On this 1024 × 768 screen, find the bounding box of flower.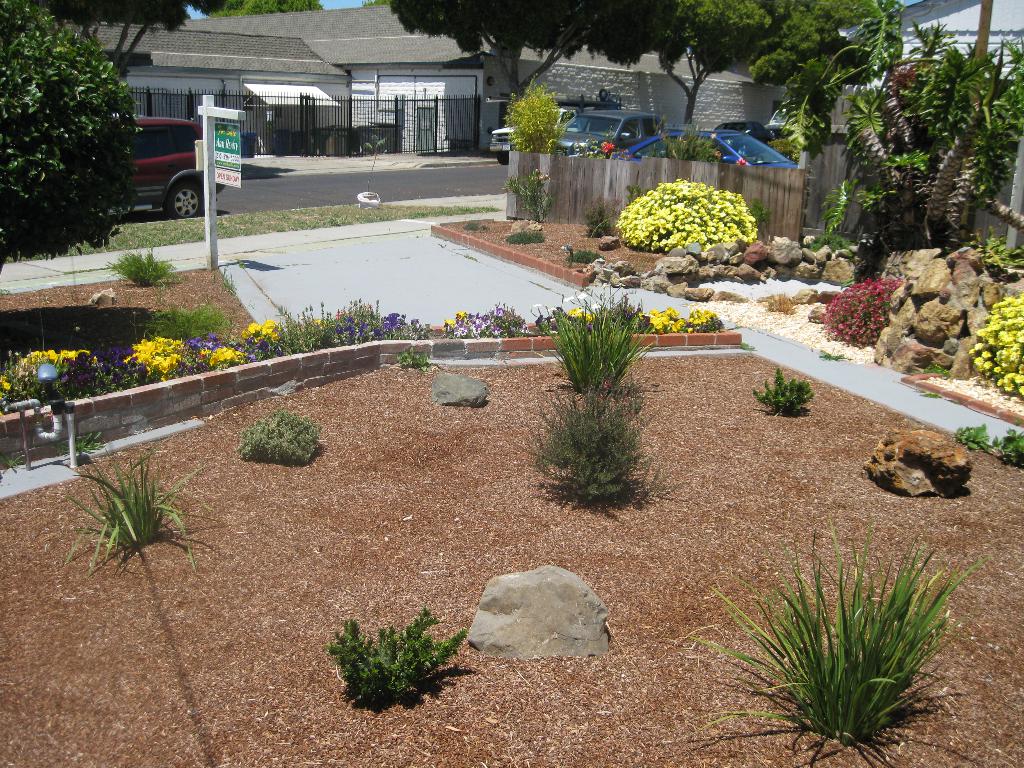
Bounding box: 972/292/1023/420.
